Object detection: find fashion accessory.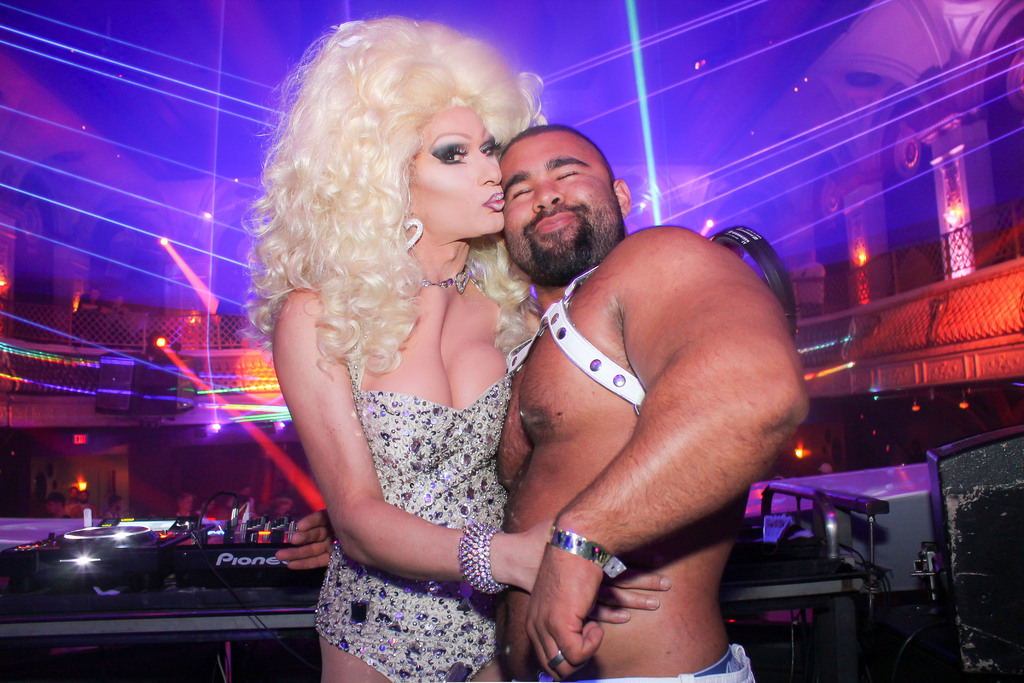
461 519 506 597.
